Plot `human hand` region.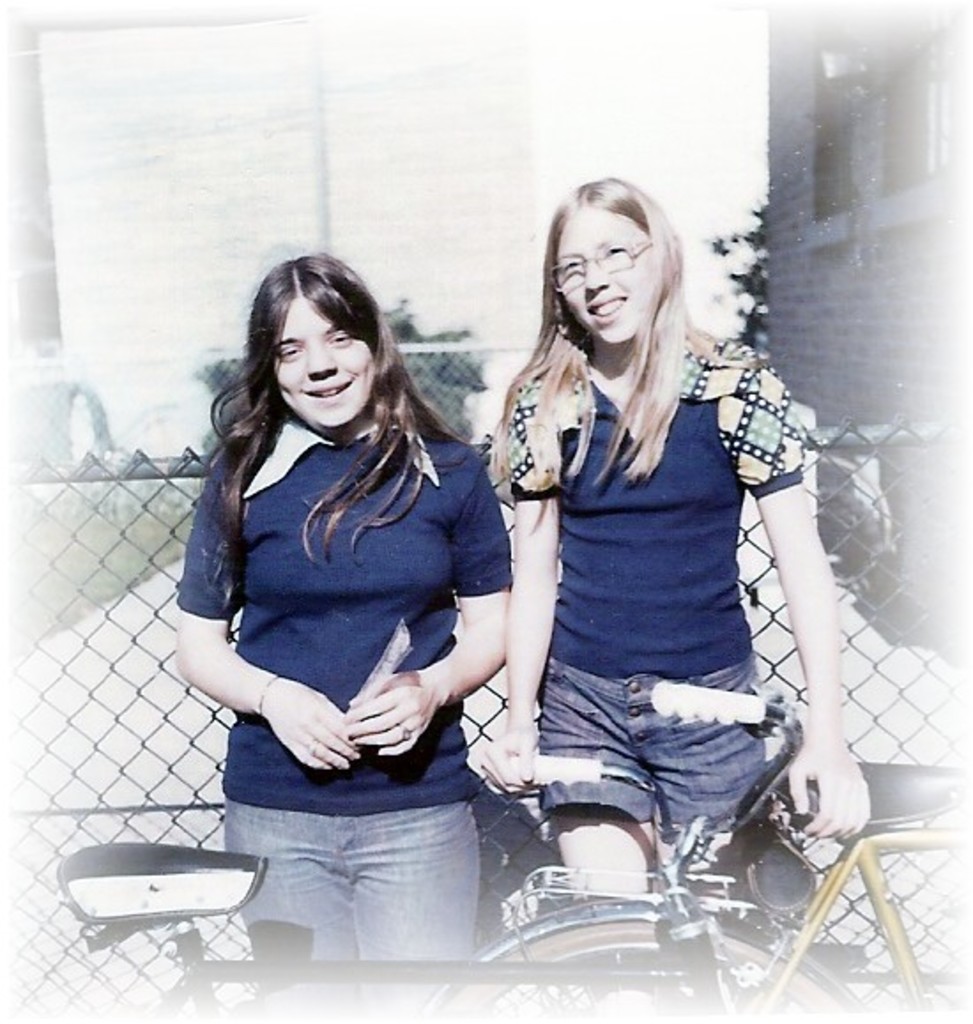
Plotted at l=785, t=732, r=876, b=844.
